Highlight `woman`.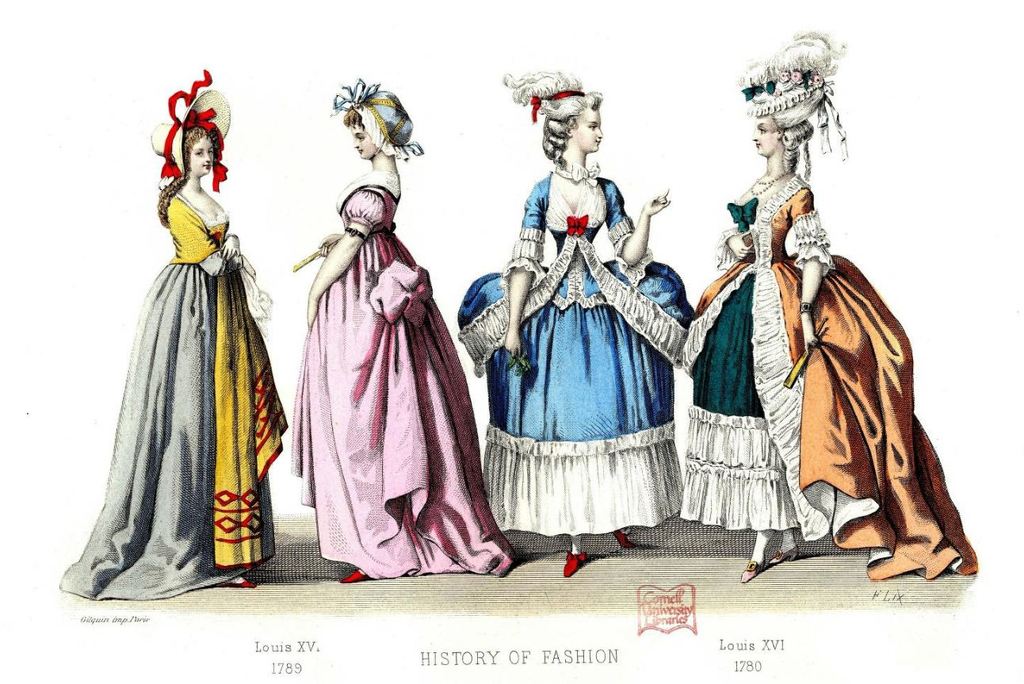
Highlighted region: (662,38,972,583).
